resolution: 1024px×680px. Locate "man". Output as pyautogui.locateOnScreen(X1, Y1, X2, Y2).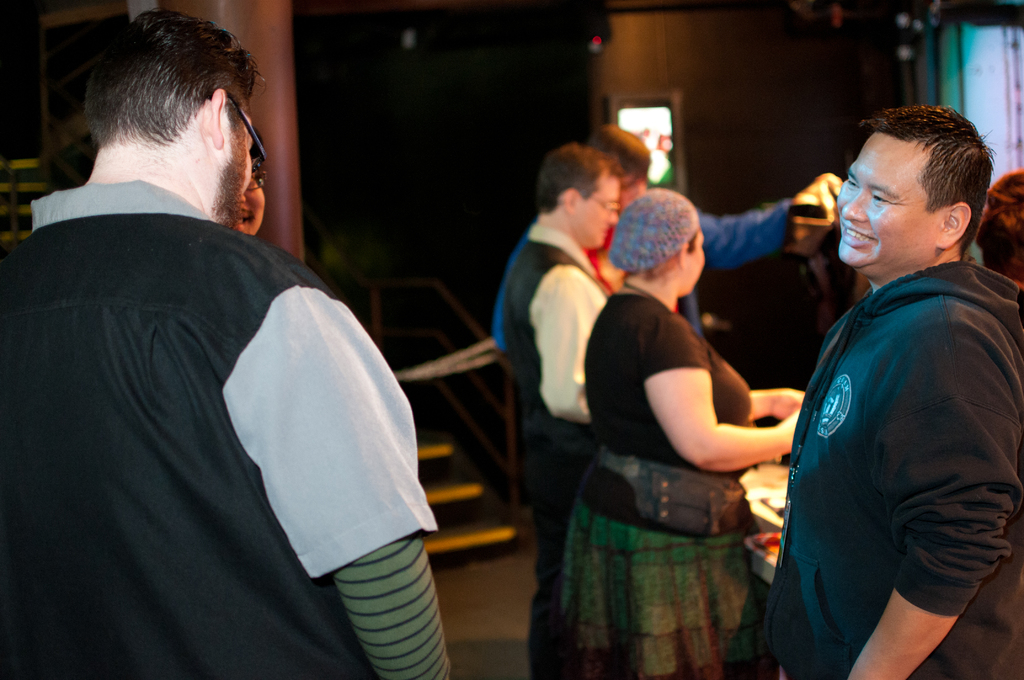
pyautogui.locateOnScreen(762, 107, 1023, 679).
